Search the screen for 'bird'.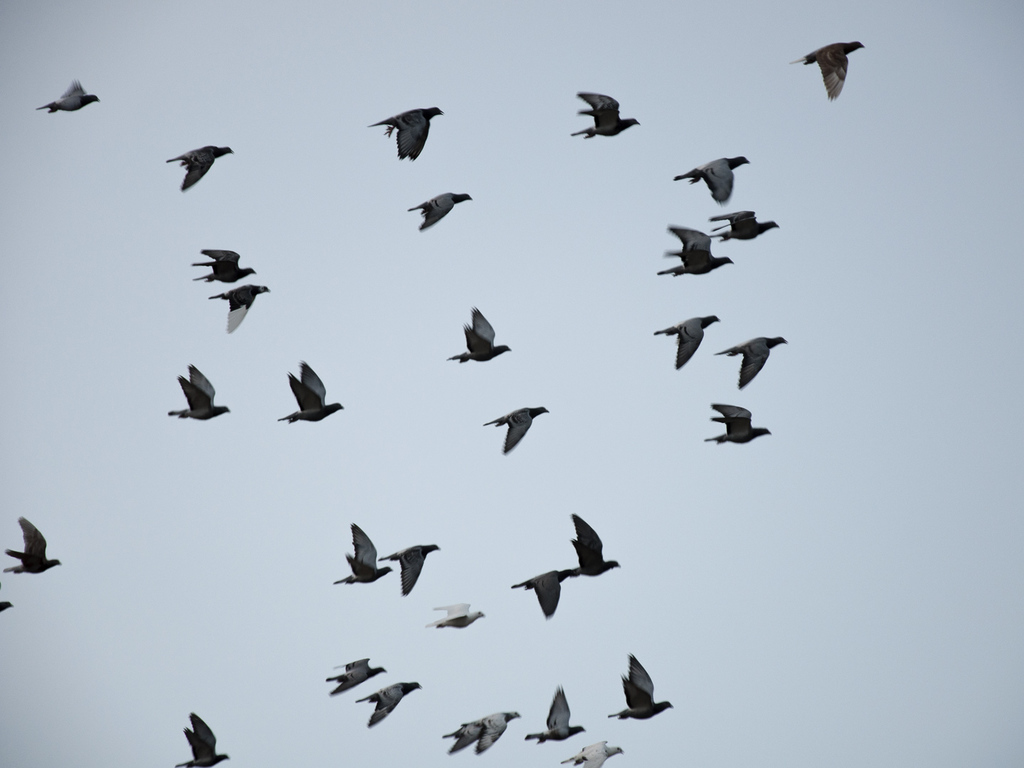
Found at BBox(210, 284, 275, 336).
